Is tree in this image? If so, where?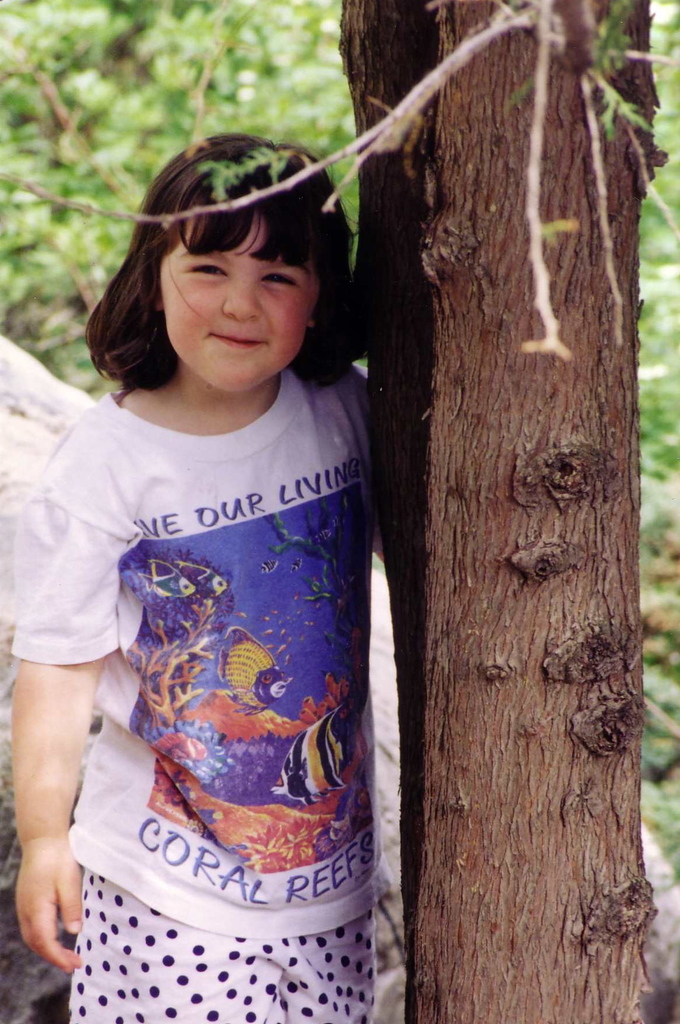
Yes, at 20,0,679,1023.
